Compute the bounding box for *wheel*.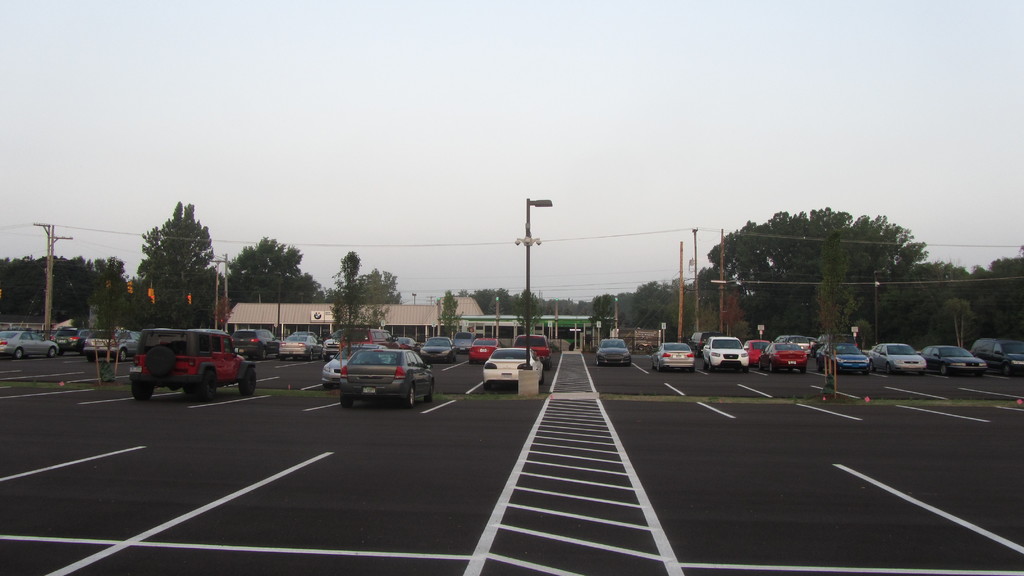
Rect(118, 349, 127, 360).
